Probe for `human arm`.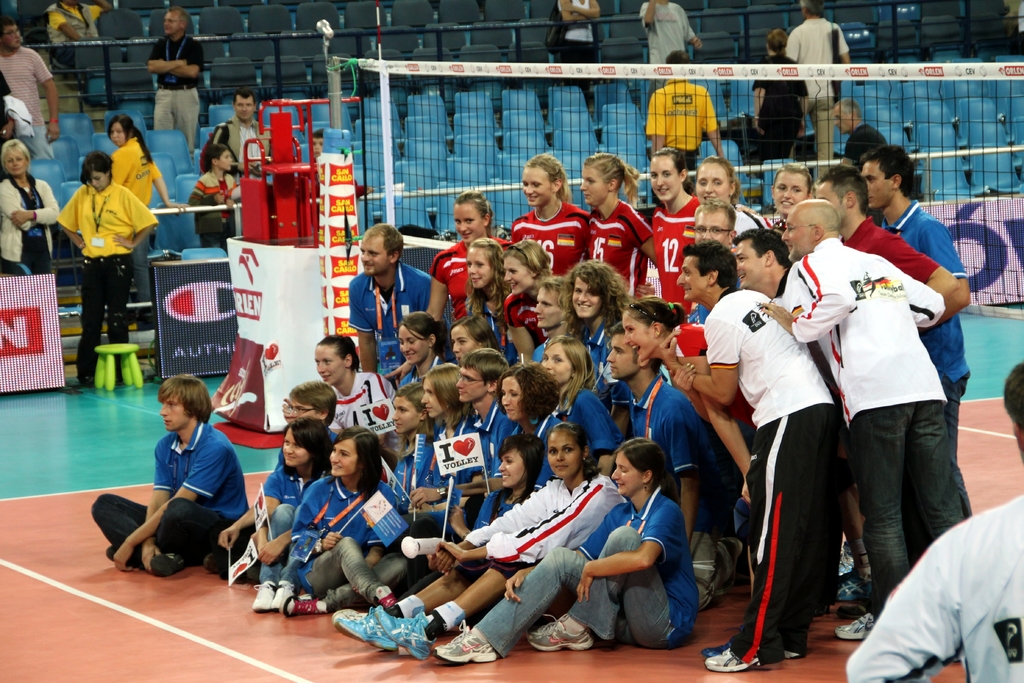
Probe result: bbox=(134, 434, 166, 582).
